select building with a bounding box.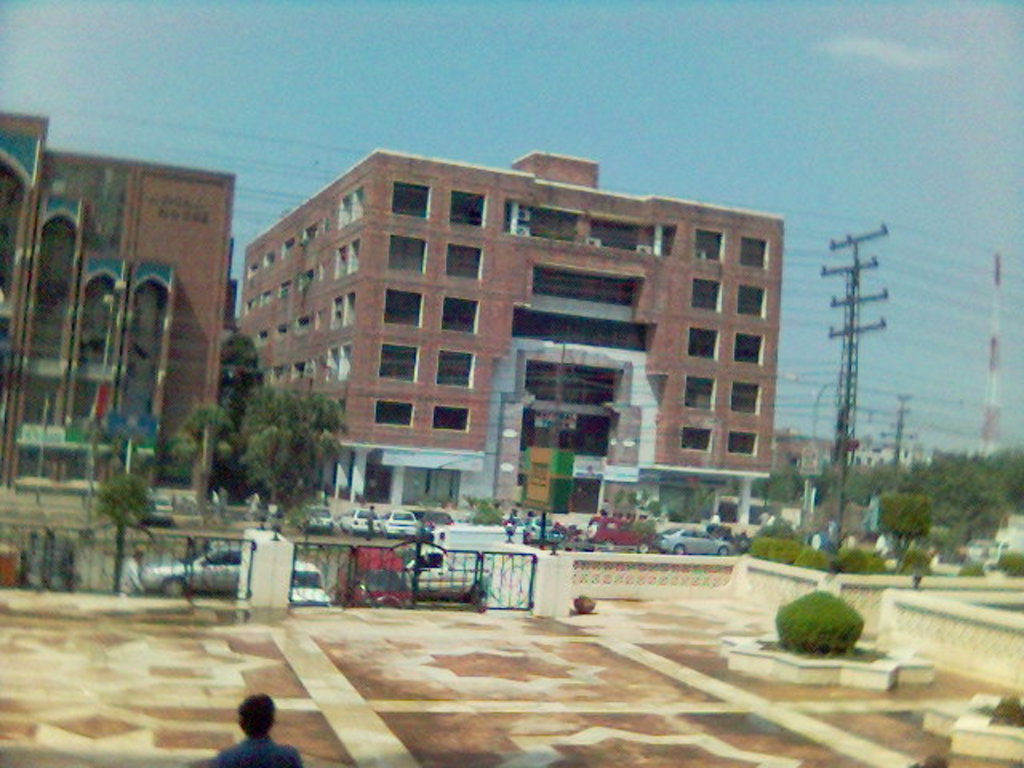
bbox(245, 147, 784, 525).
